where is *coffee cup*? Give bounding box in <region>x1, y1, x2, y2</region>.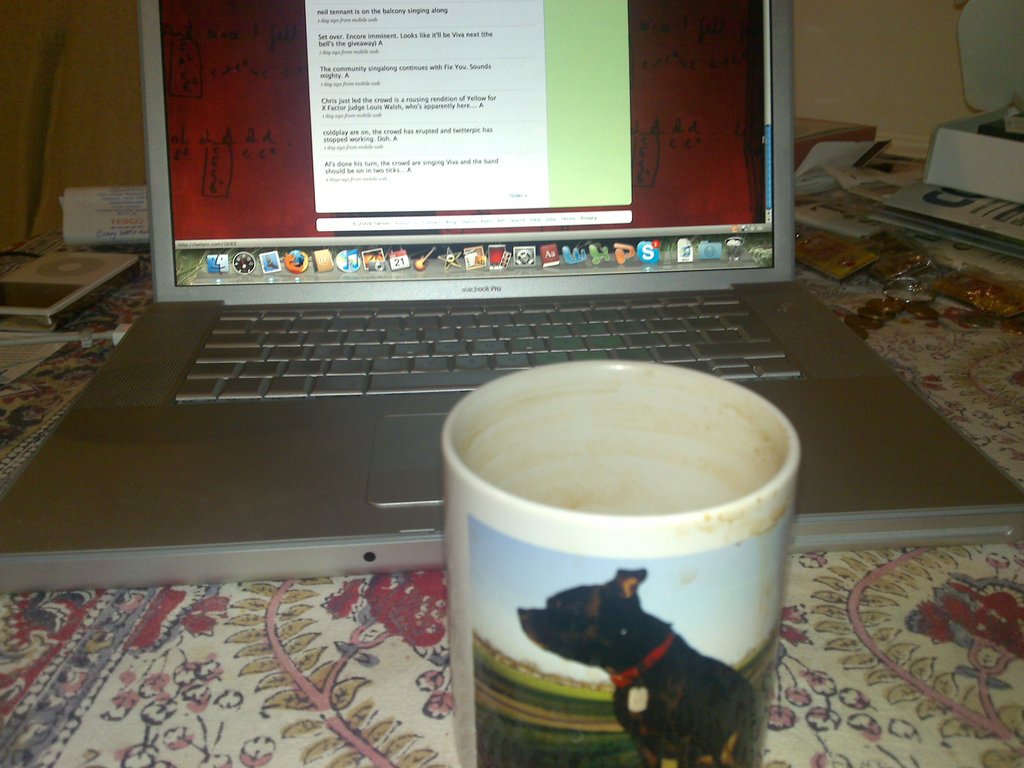
<region>437, 355, 802, 767</region>.
